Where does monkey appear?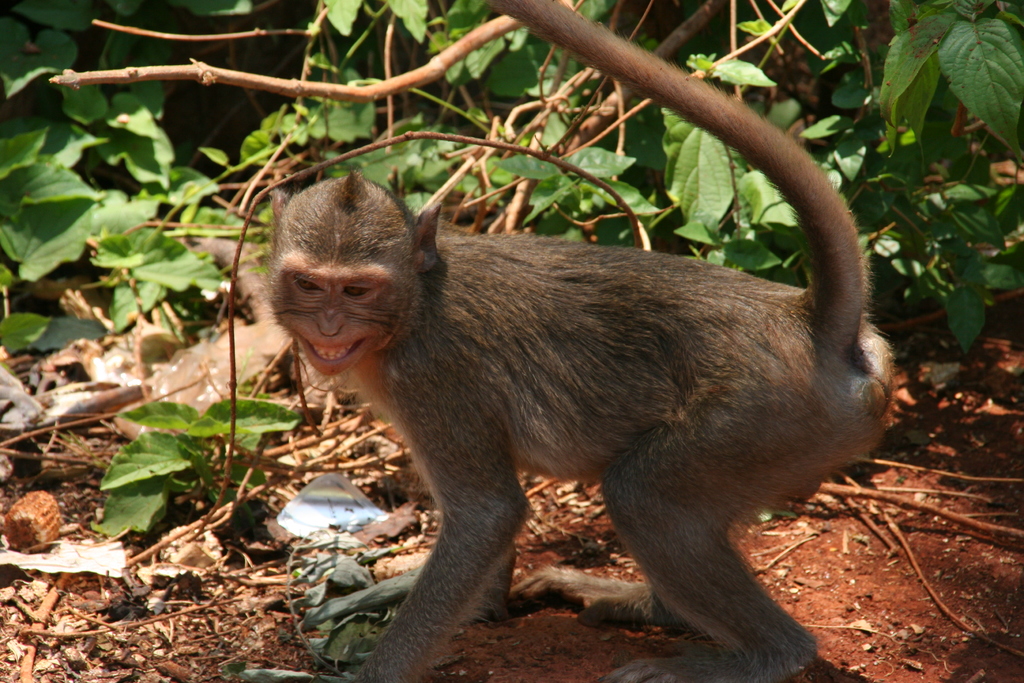
Appears at 241, 103, 871, 662.
